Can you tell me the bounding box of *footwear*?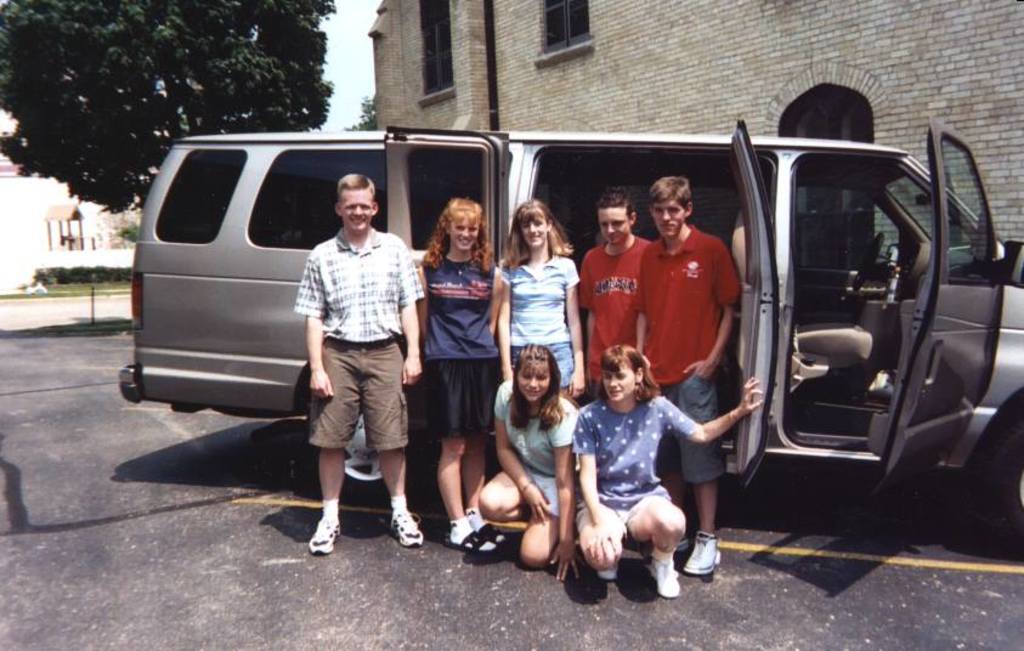
detection(596, 561, 620, 584).
